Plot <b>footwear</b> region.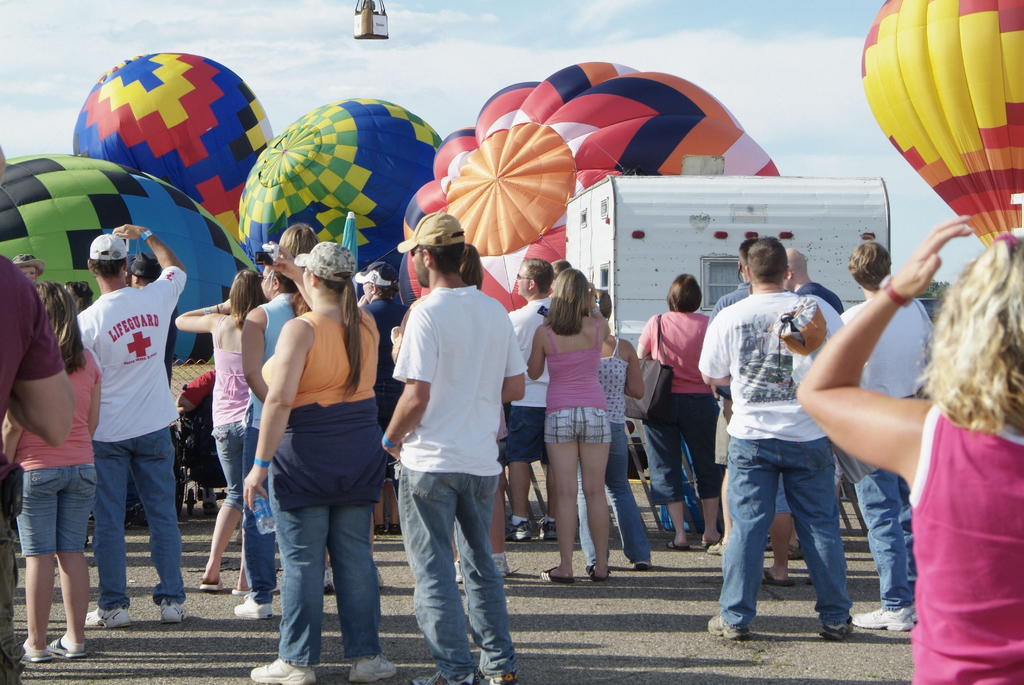
Plotted at (762,568,794,586).
